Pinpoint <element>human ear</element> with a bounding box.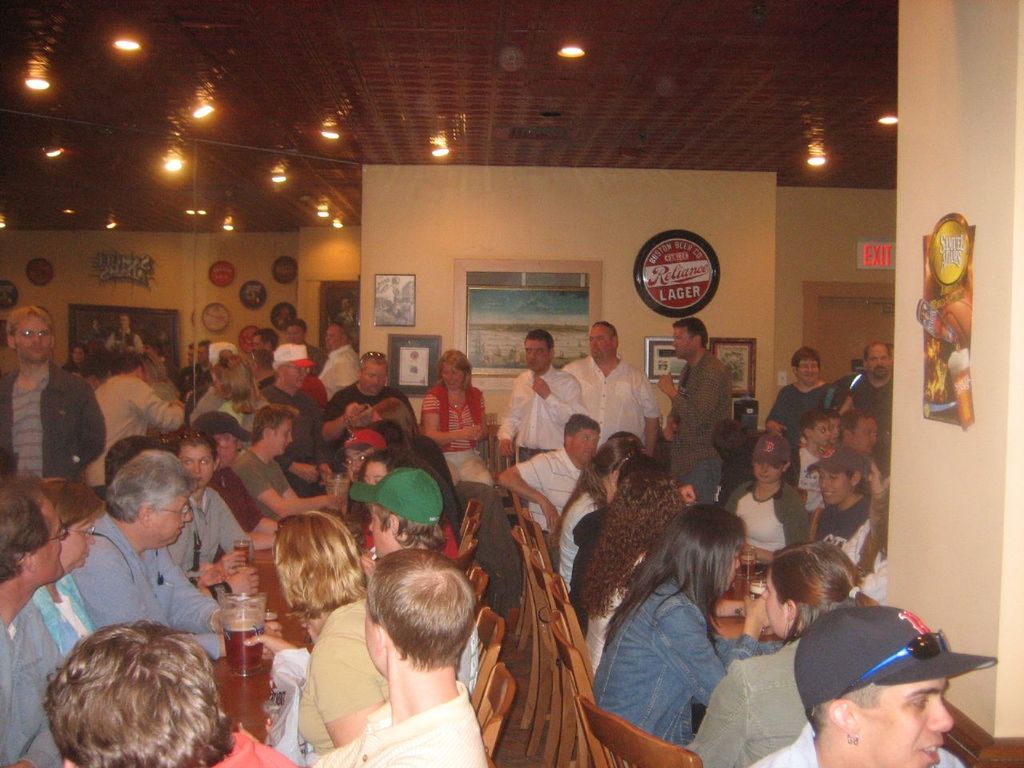
crop(546, 346, 554, 358).
